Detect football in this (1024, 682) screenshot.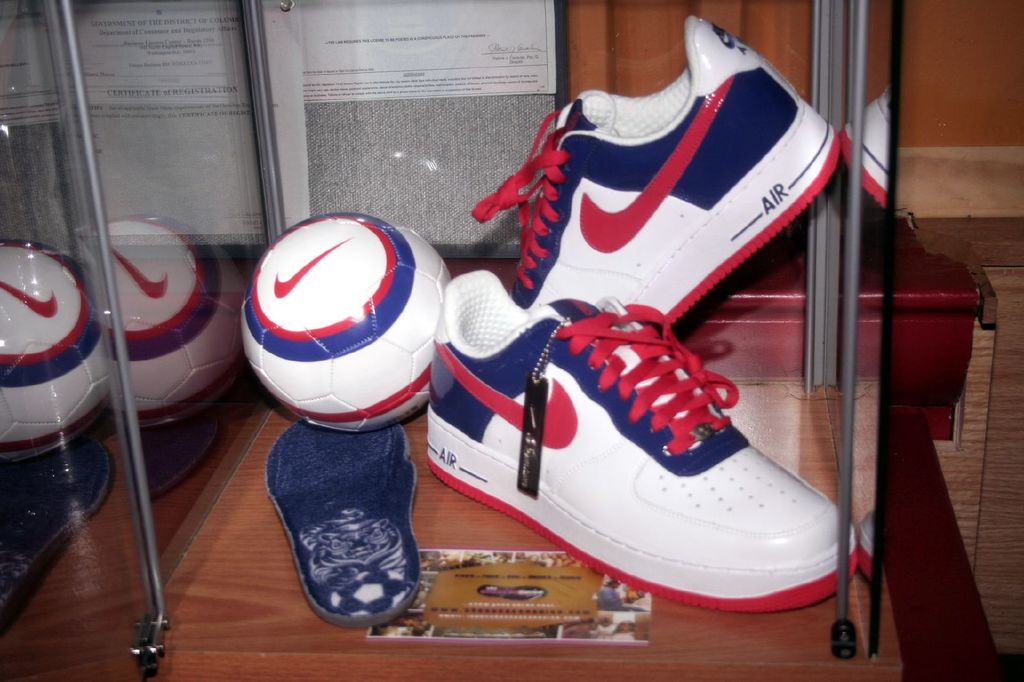
Detection: left=239, top=209, right=458, bottom=433.
